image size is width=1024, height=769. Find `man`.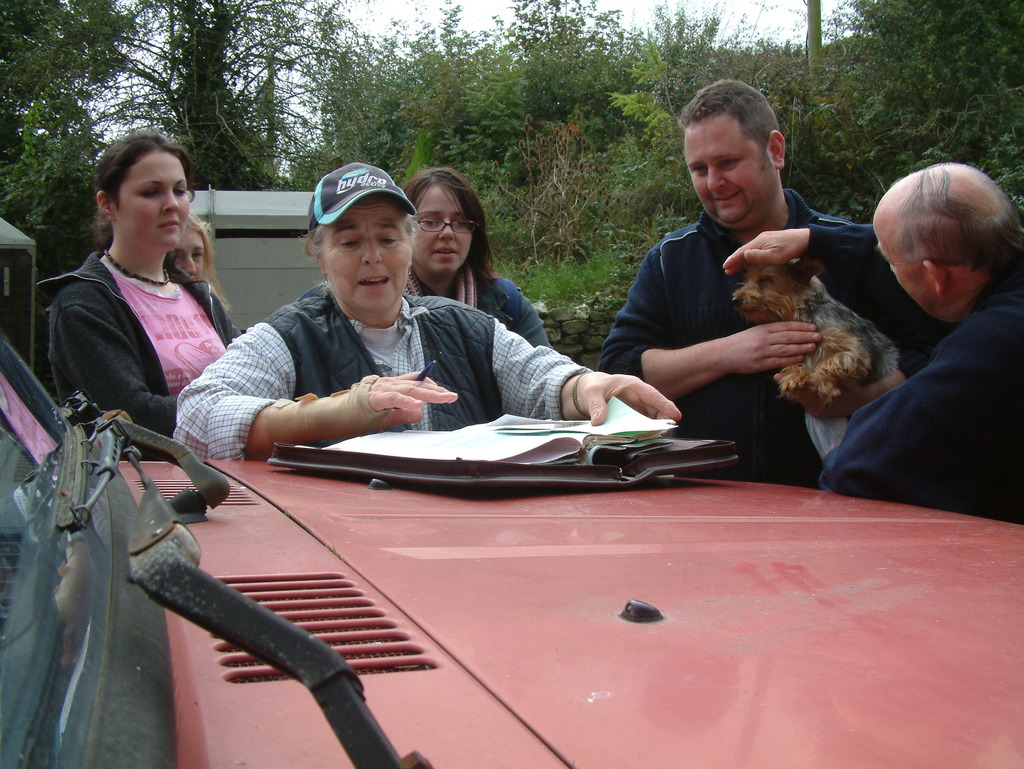
region(721, 162, 1023, 527).
